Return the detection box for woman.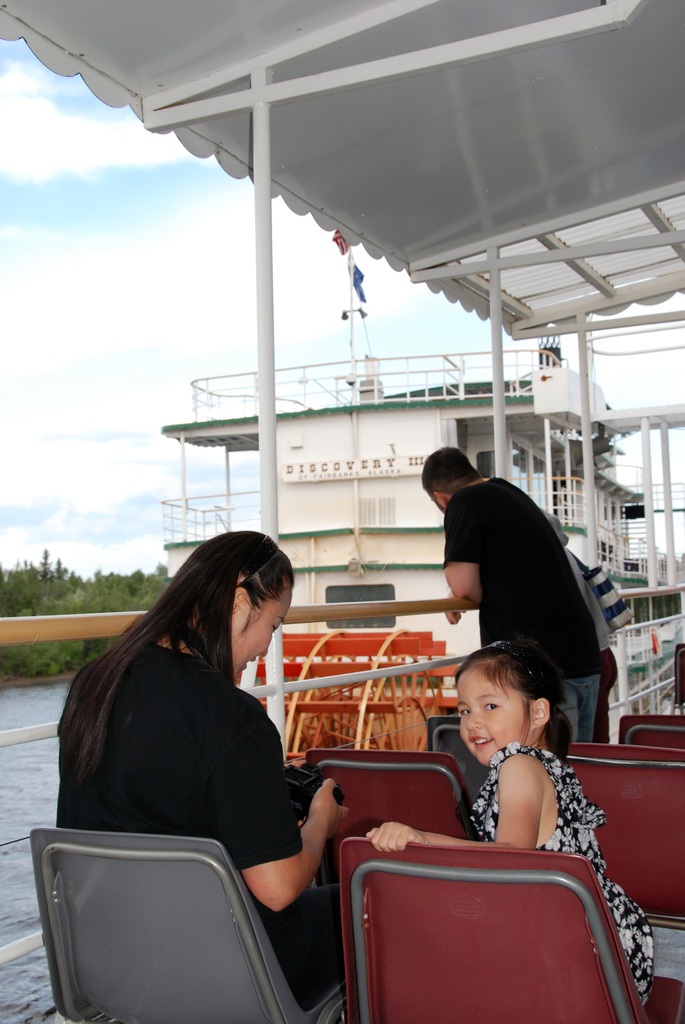
<box>61,527,349,1014</box>.
